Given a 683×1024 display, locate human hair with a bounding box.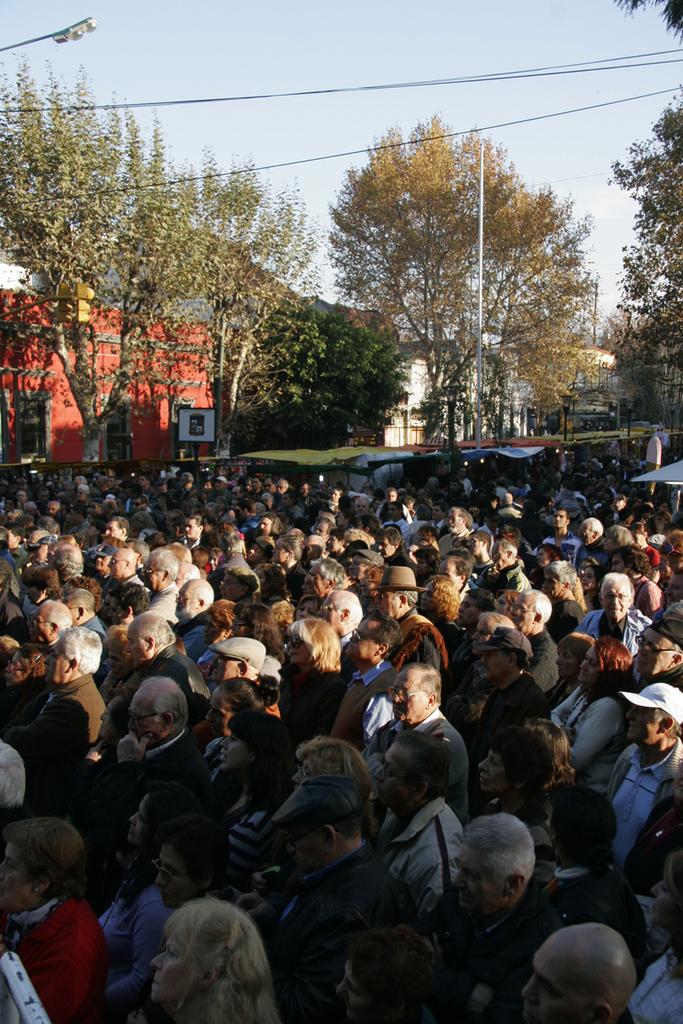
Located: 218, 669, 279, 722.
